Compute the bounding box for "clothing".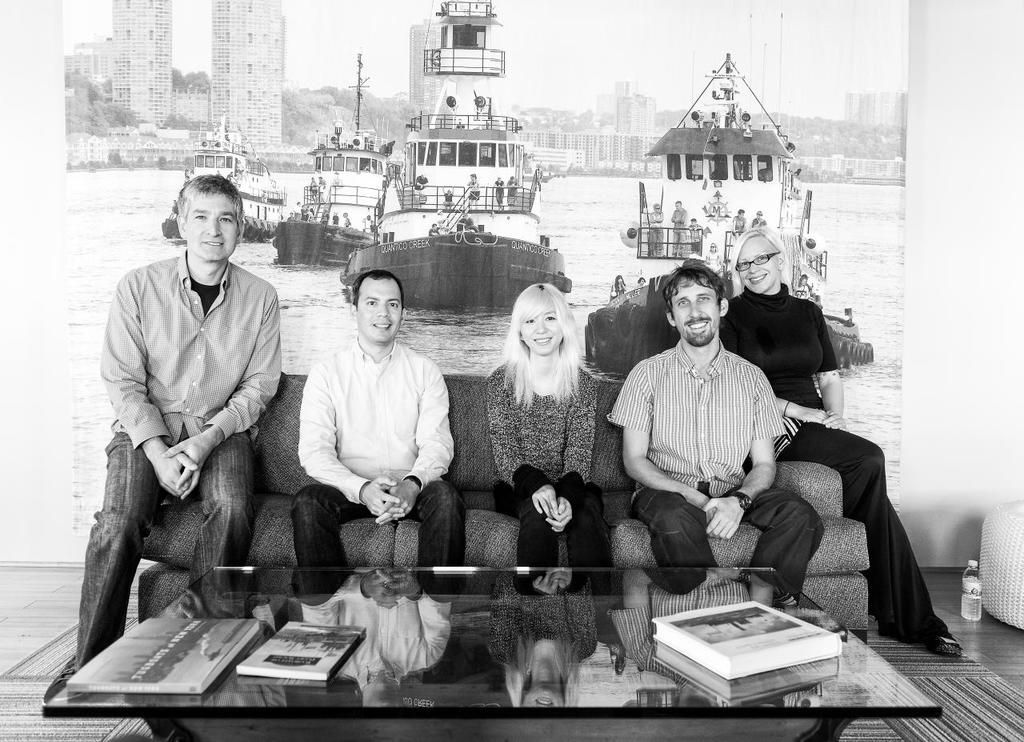
bbox=(720, 283, 950, 645).
